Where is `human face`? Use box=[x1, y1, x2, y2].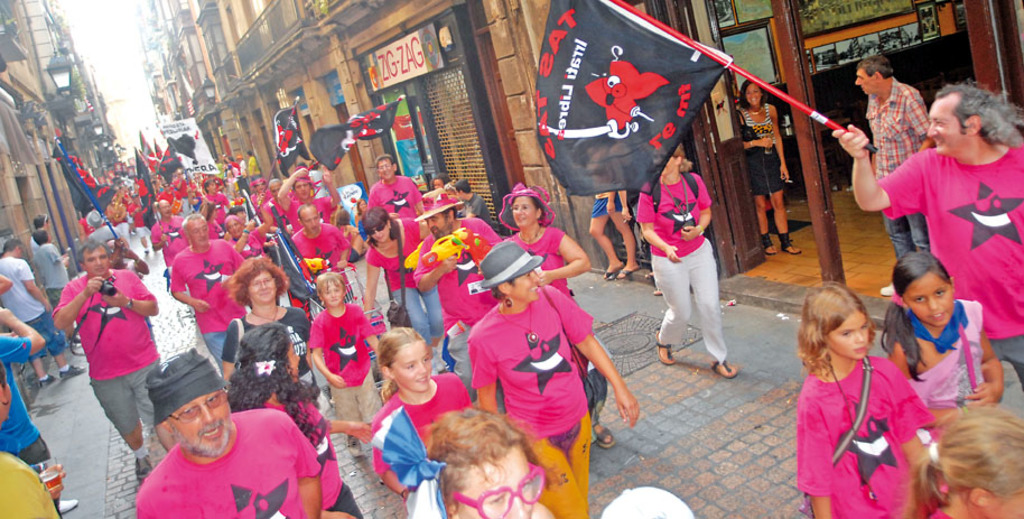
box=[317, 280, 343, 307].
